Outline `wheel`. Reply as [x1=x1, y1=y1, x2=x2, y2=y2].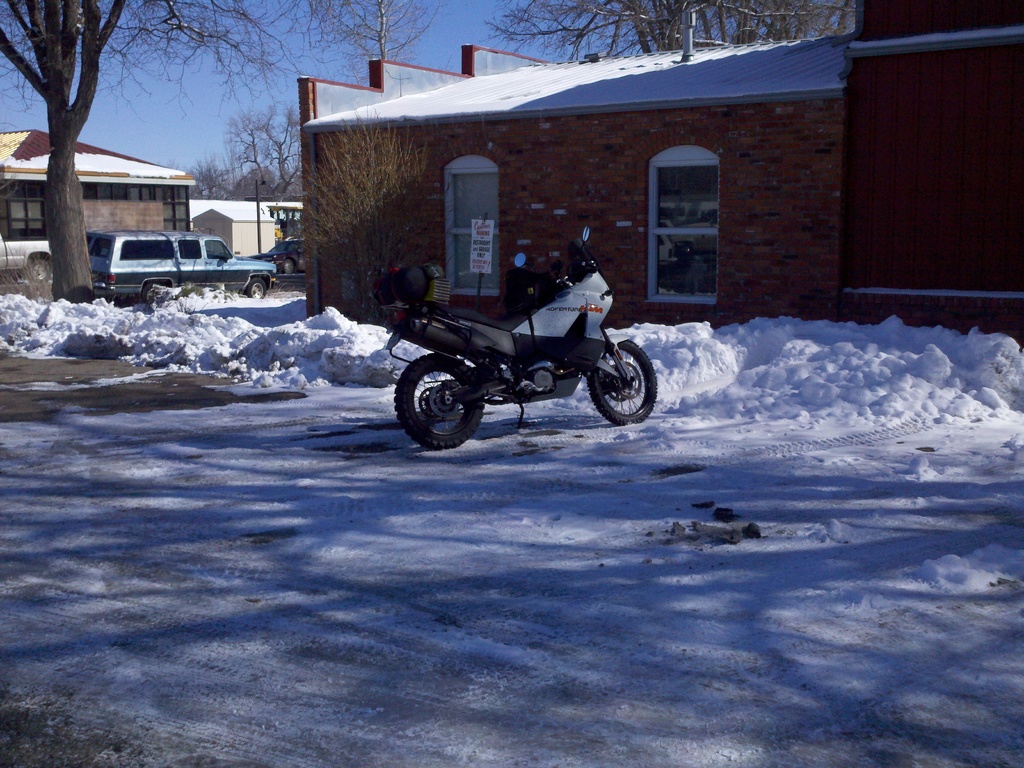
[x1=243, y1=276, x2=267, y2=299].
